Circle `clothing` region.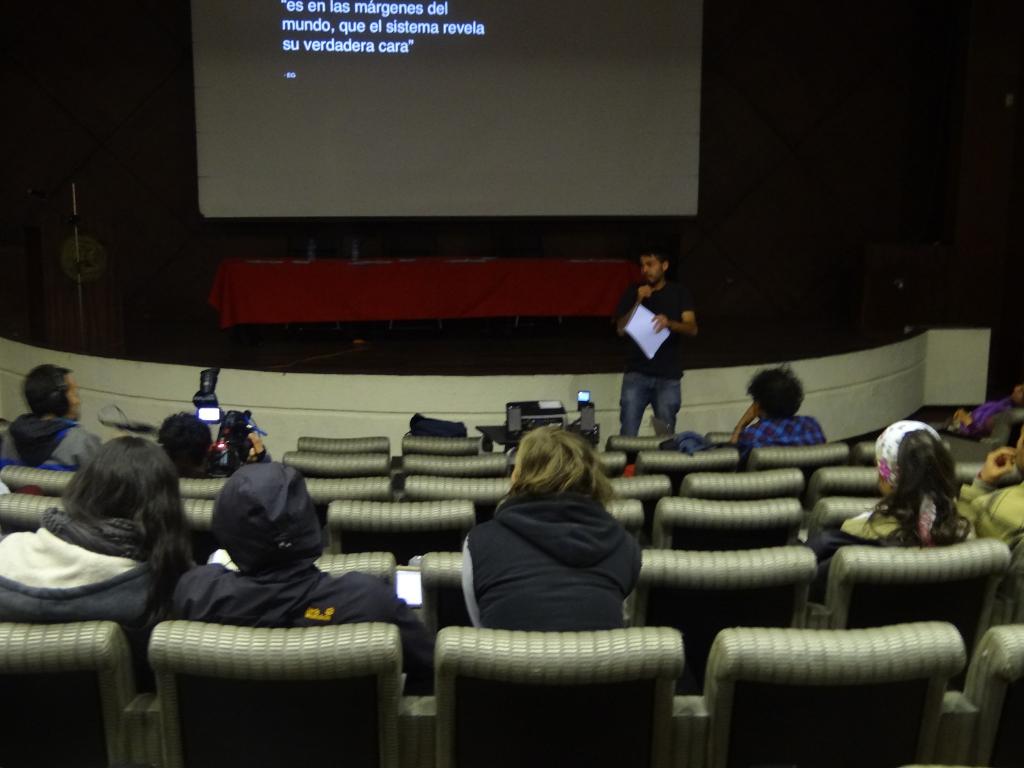
Region: <box>448,497,643,631</box>.
